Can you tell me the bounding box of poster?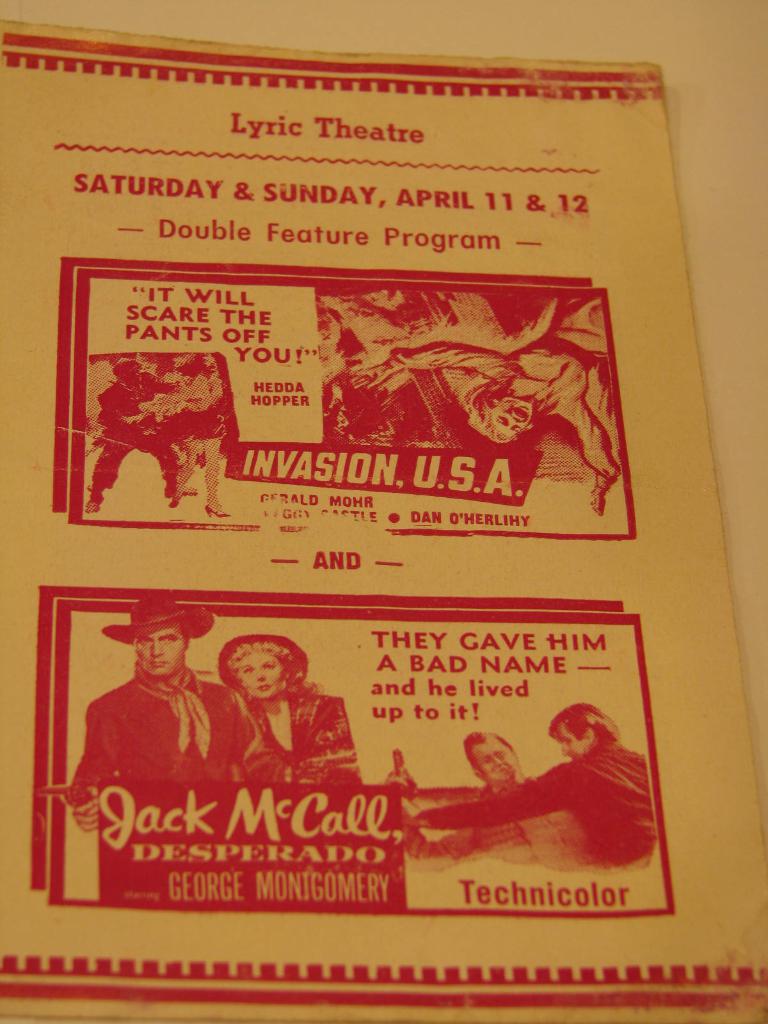
<bbox>0, 0, 767, 1023</bbox>.
